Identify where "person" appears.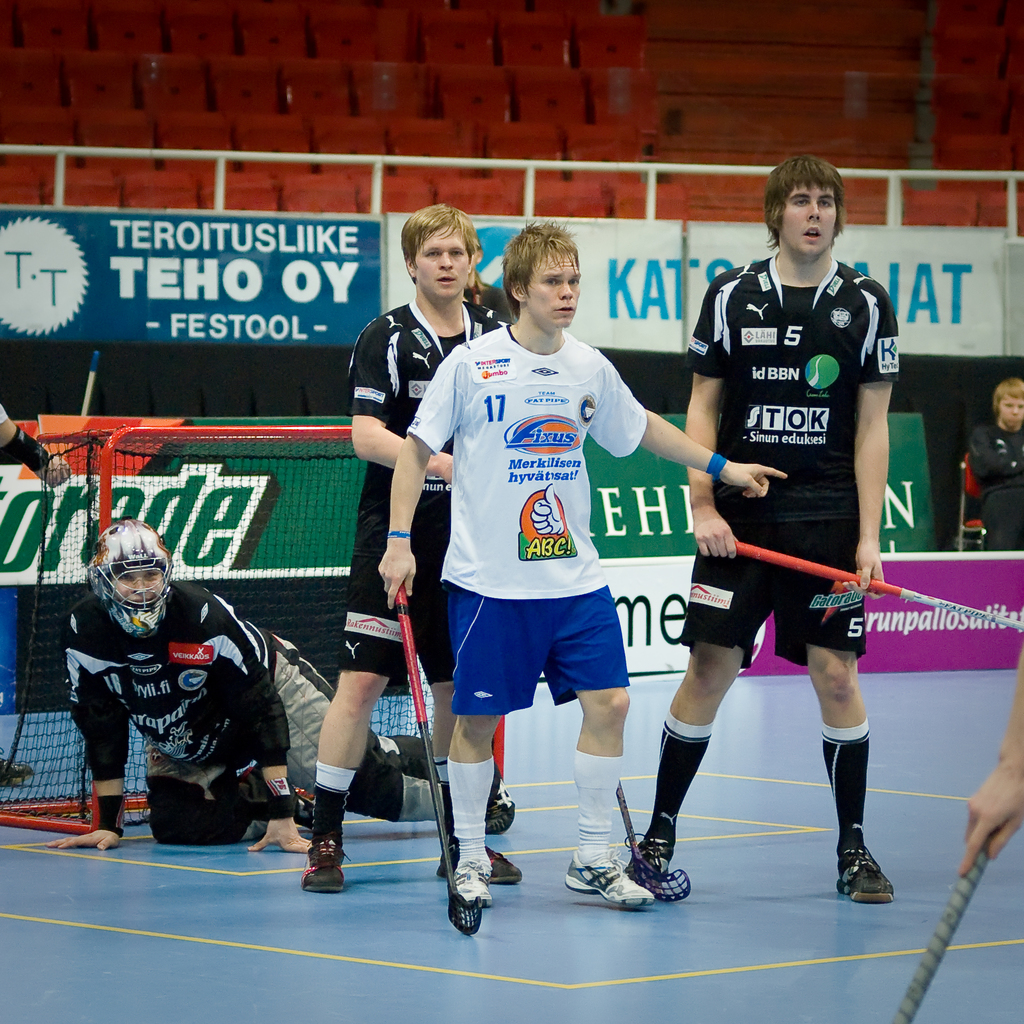
Appears at 965 376 1023 550.
